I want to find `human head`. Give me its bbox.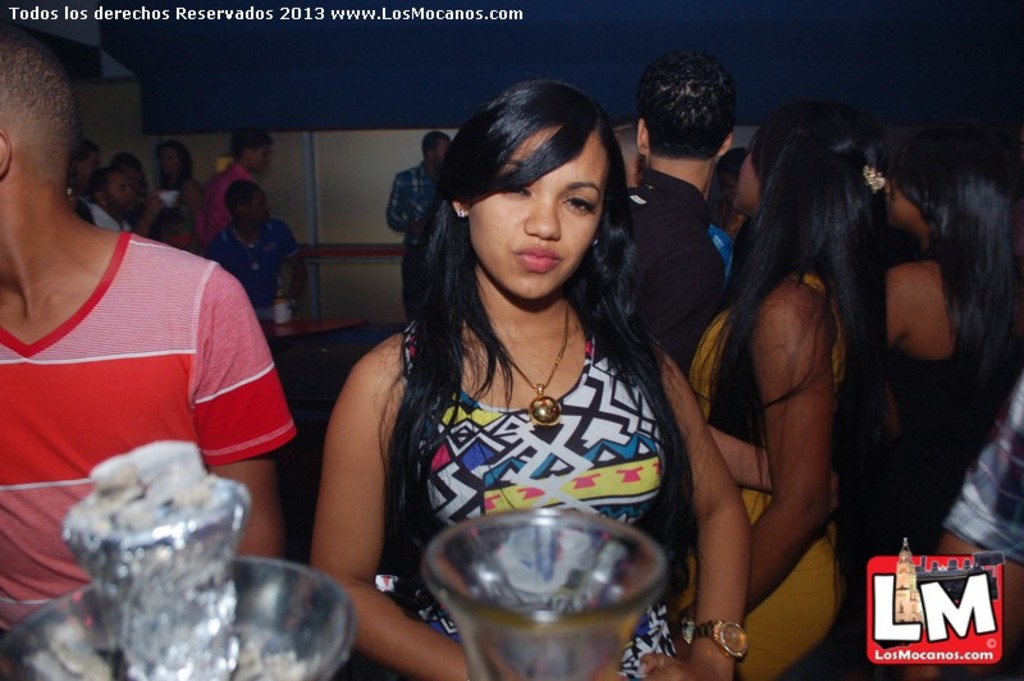
(x1=433, y1=81, x2=632, y2=283).
